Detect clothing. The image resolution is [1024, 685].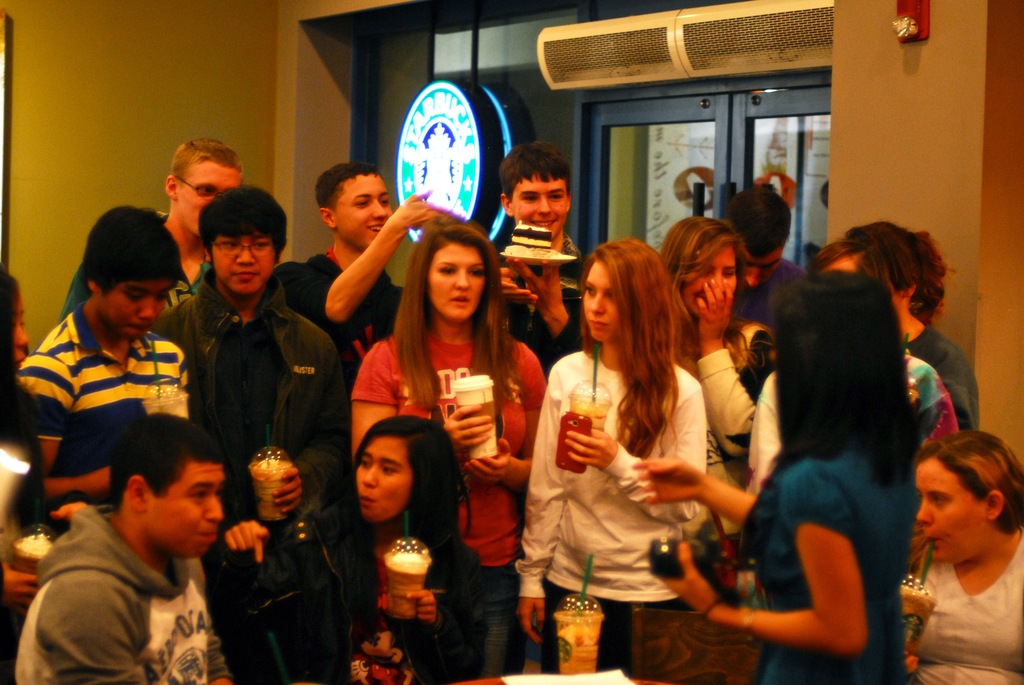
detection(50, 271, 196, 325).
